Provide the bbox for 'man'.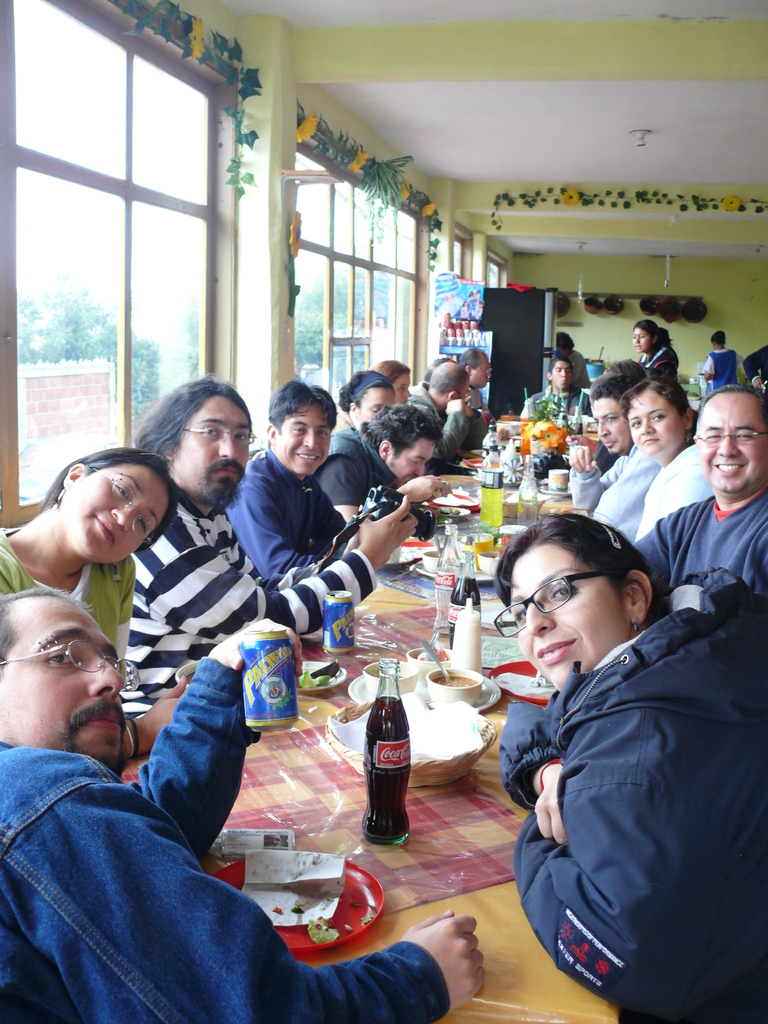
[601, 390, 767, 624].
